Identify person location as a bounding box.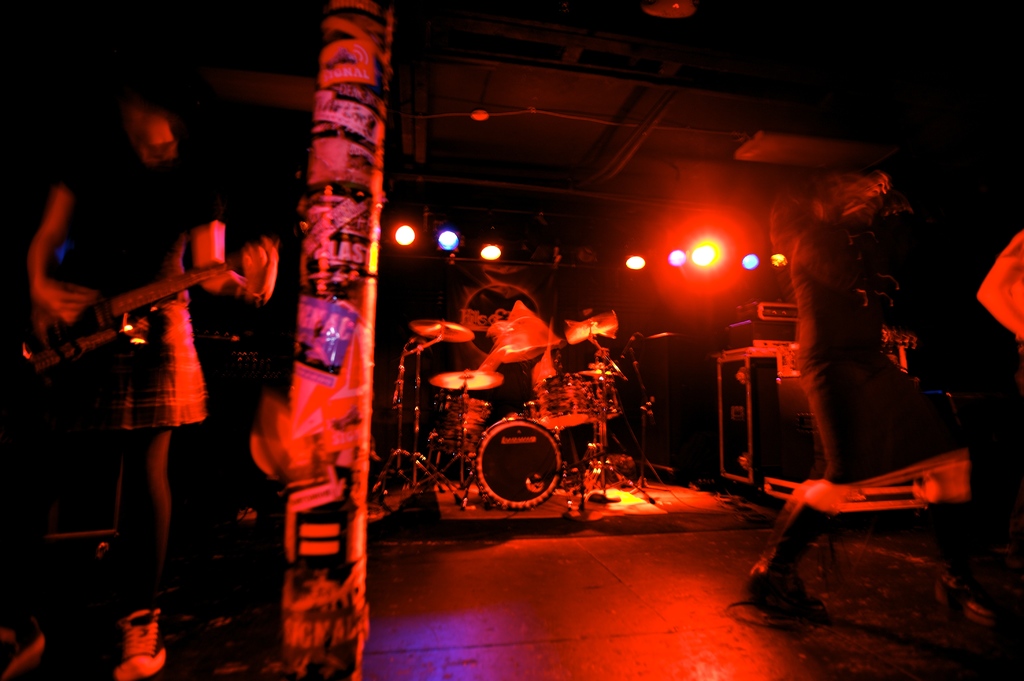
box(936, 231, 1023, 632).
